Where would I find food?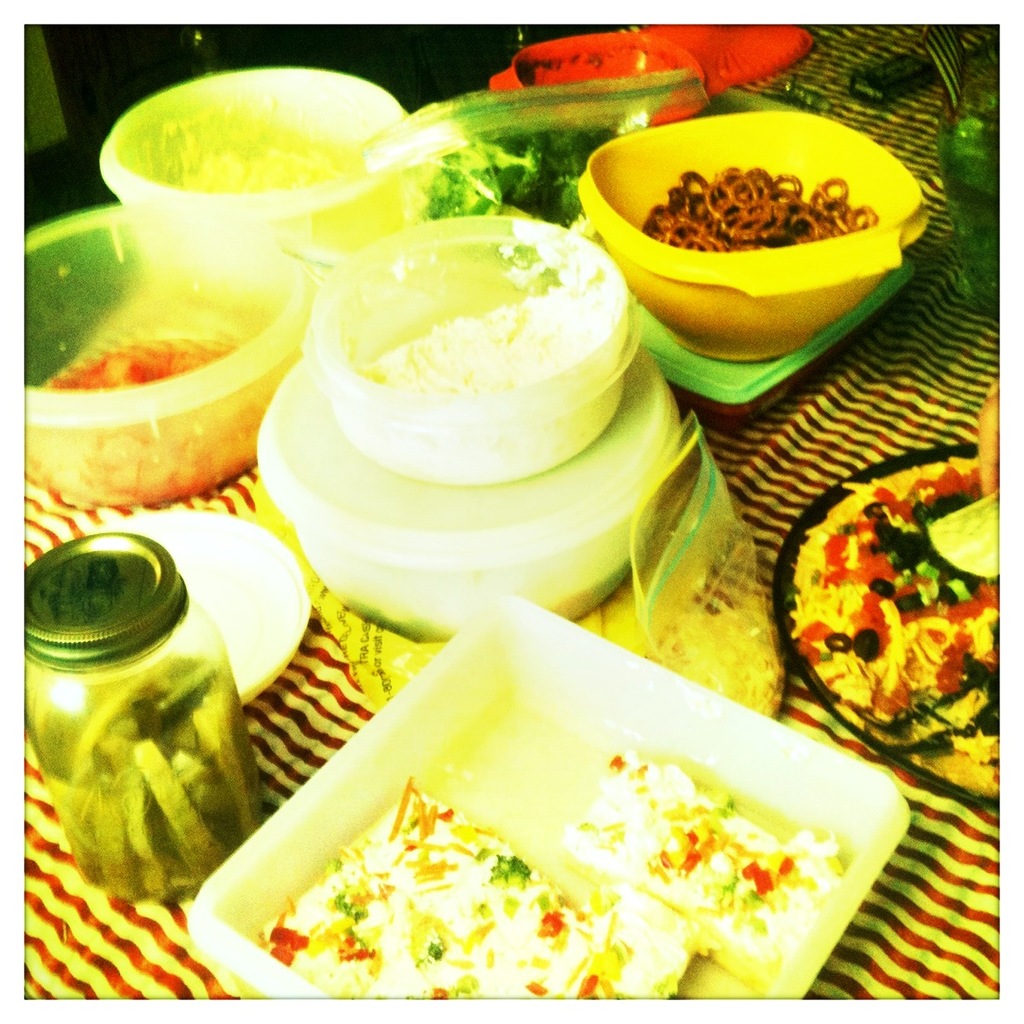
At {"left": 356, "top": 284, "right": 631, "bottom": 429}.
